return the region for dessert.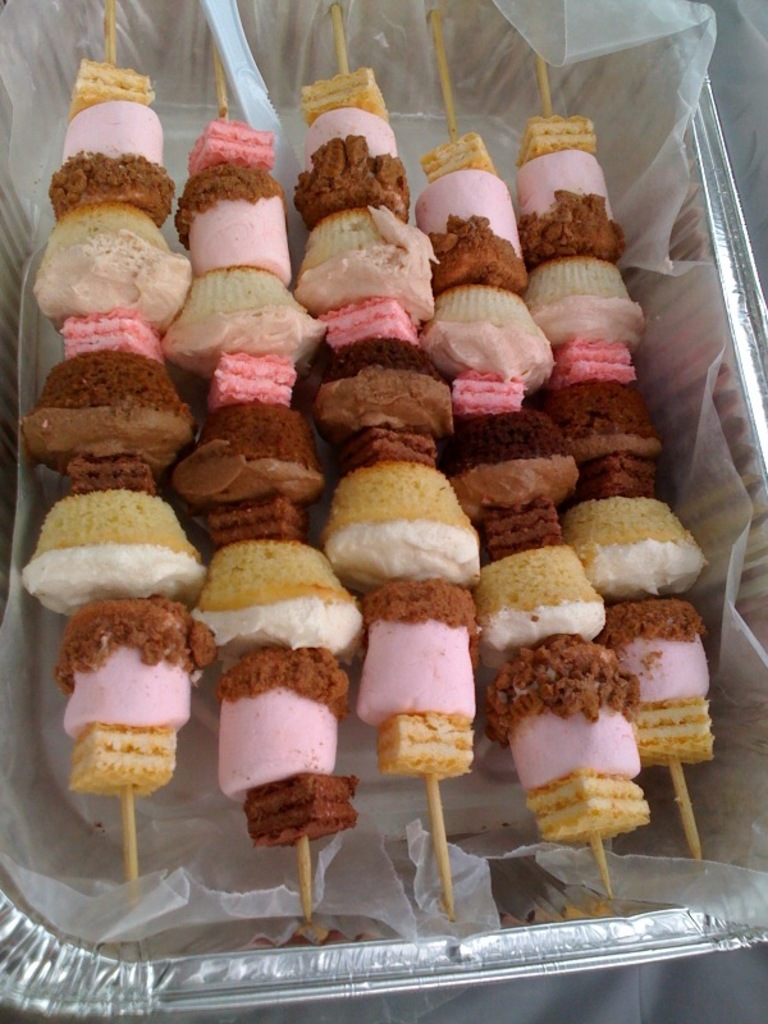
l=641, t=682, r=722, b=767.
